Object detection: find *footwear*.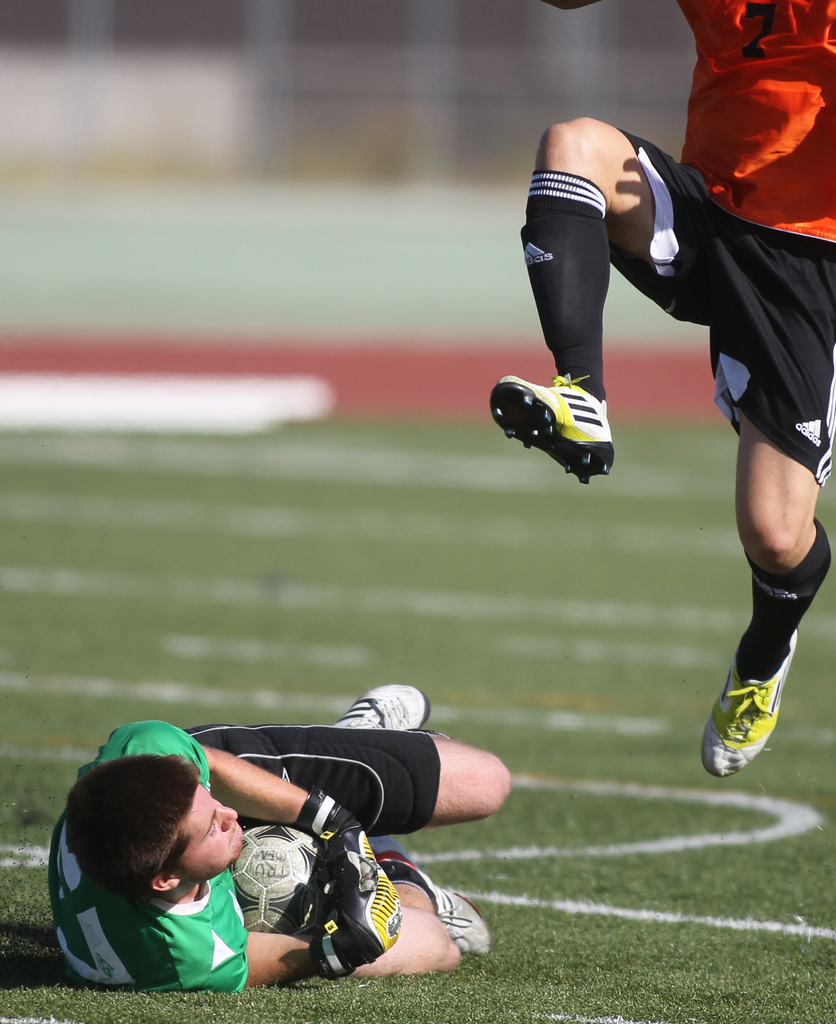
x1=503 y1=340 x2=629 y2=472.
